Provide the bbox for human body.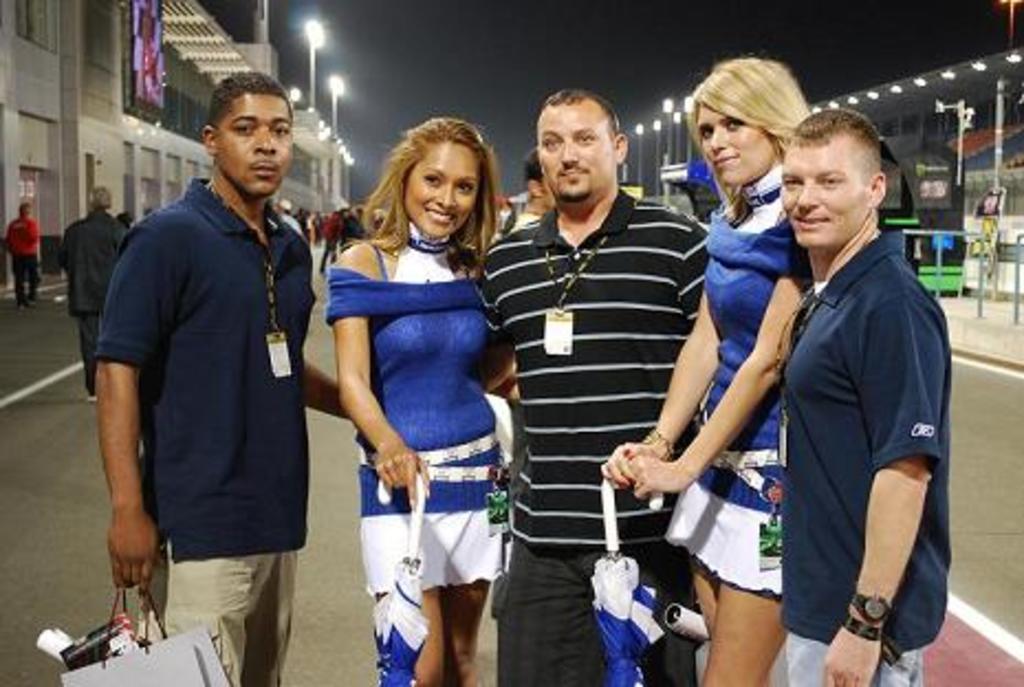
box=[64, 187, 132, 405].
